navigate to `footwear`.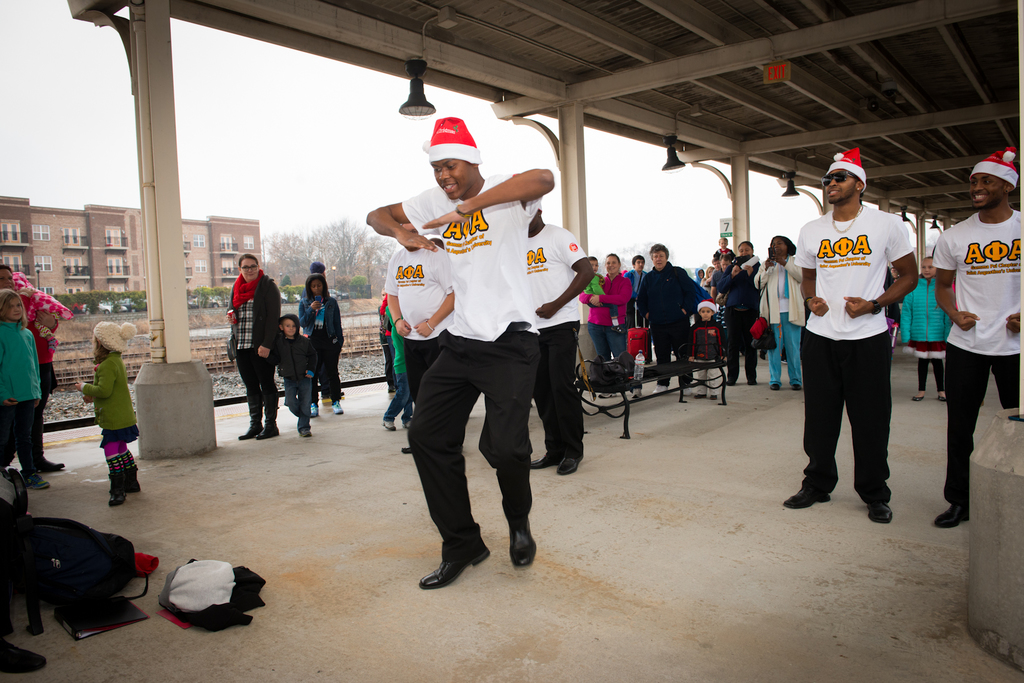
Navigation target: detection(0, 636, 42, 671).
